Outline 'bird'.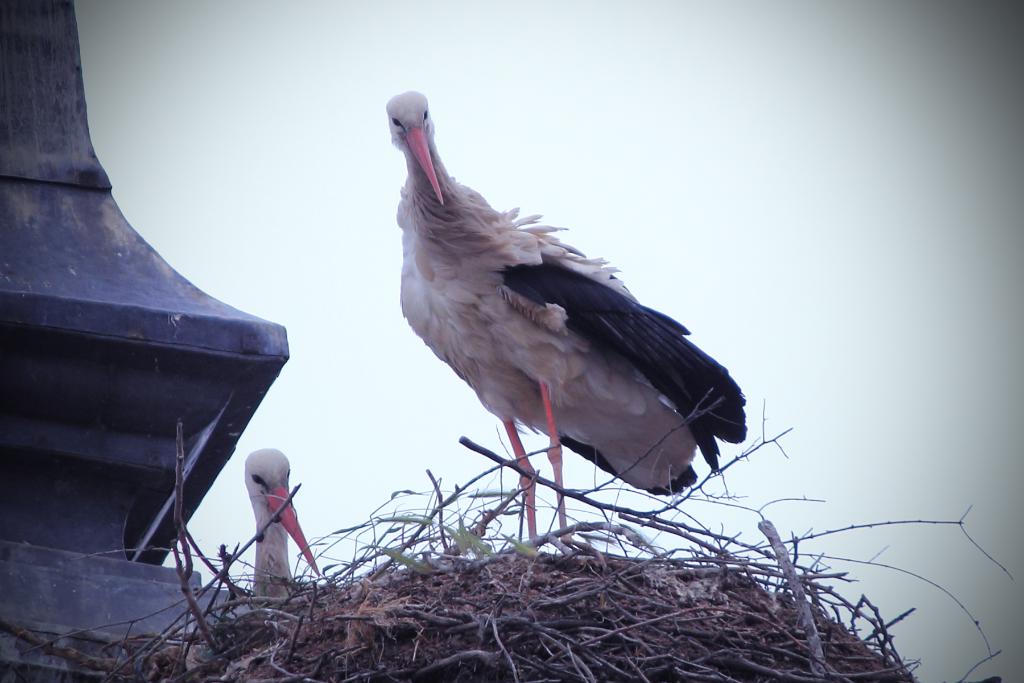
Outline: box(374, 113, 764, 545).
